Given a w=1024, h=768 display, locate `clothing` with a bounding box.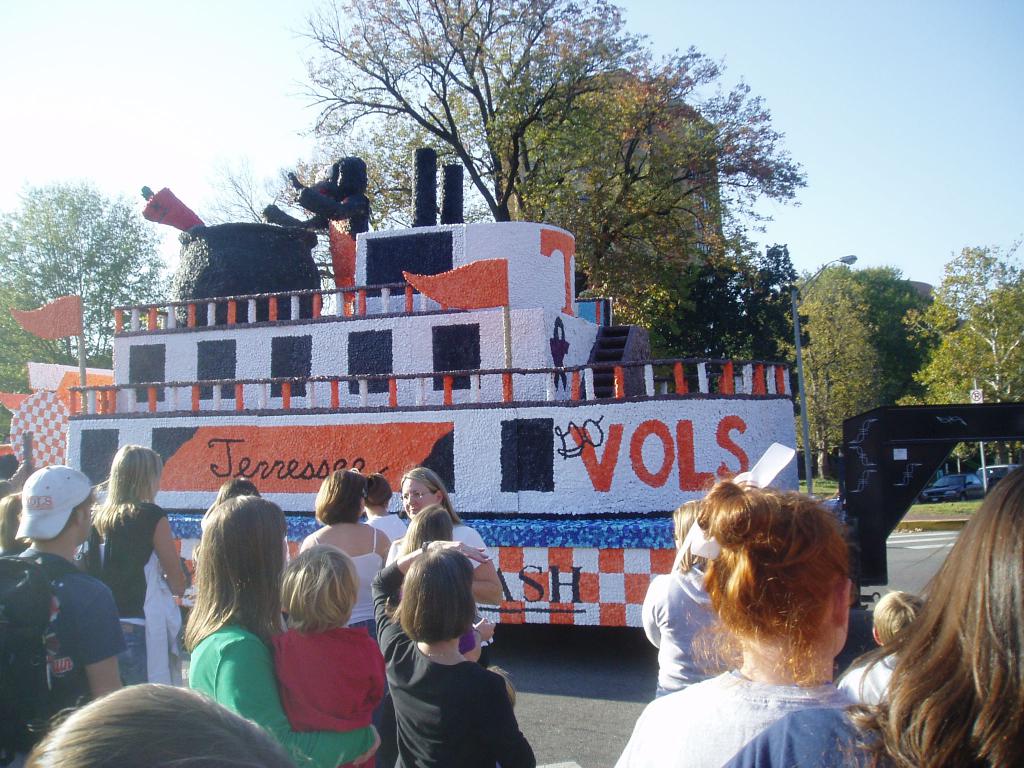
Located: [x1=77, y1=497, x2=161, y2=680].
